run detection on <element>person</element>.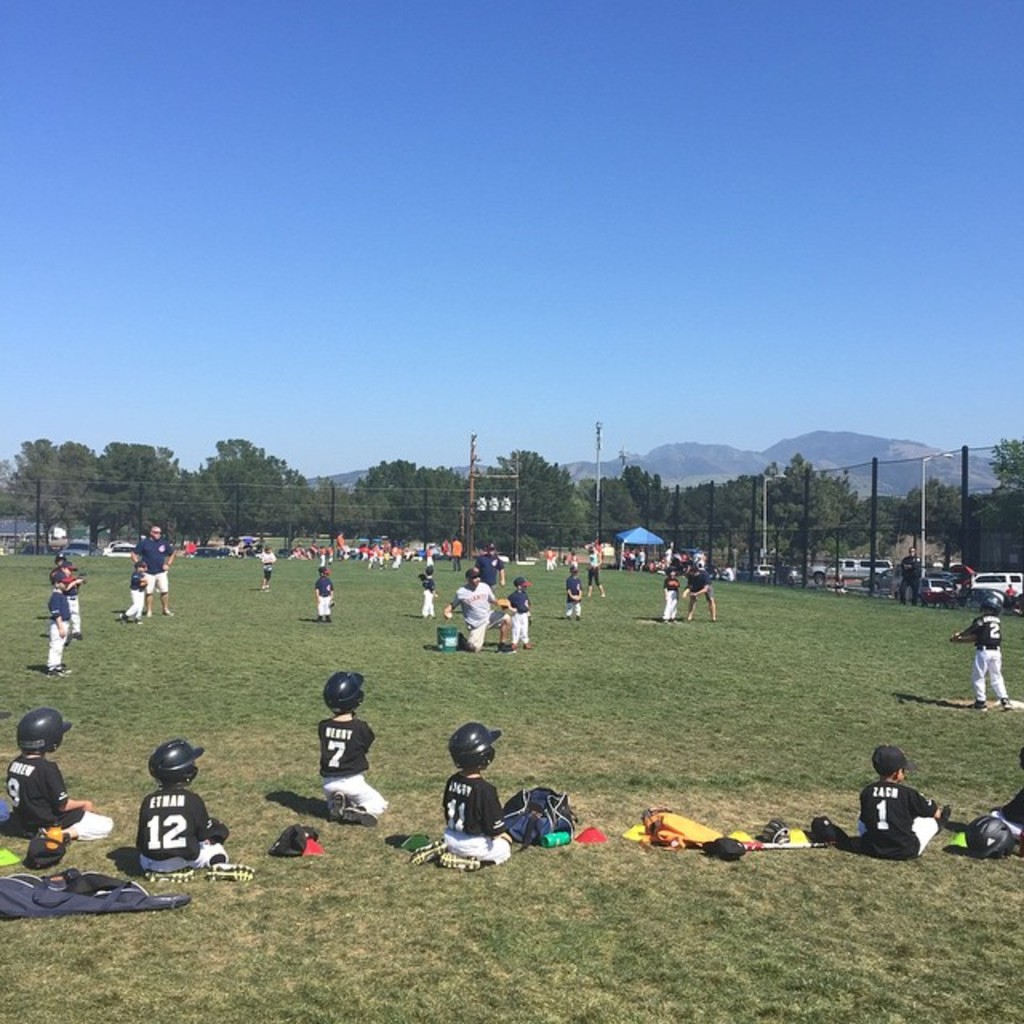
Result: box(131, 741, 256, 888).
